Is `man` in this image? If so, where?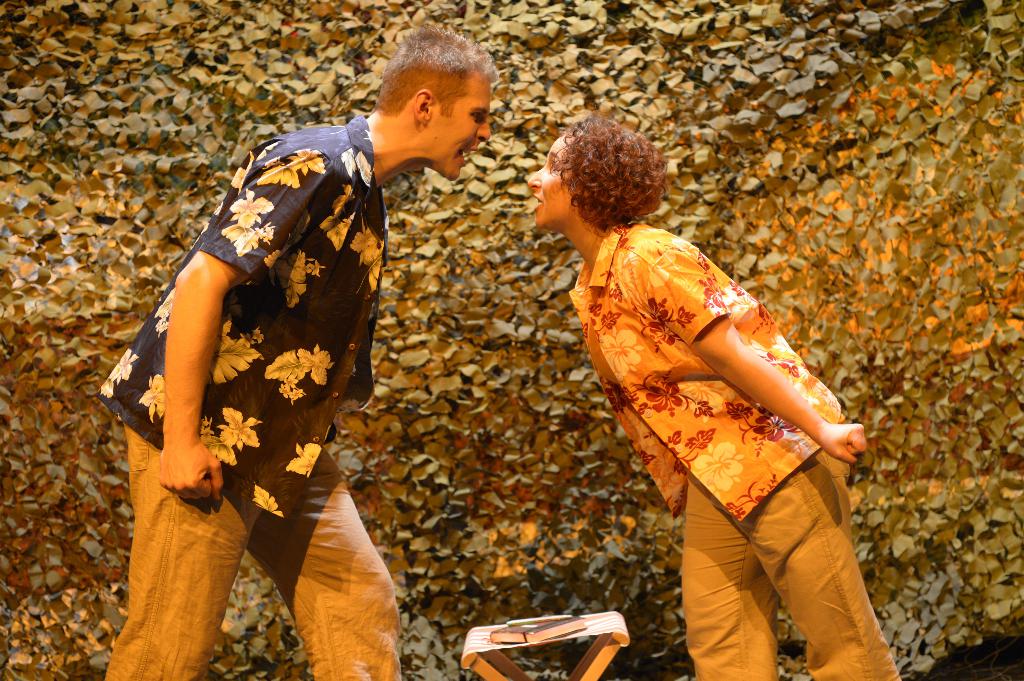
Yes, at 101, 19, 514, 680.
